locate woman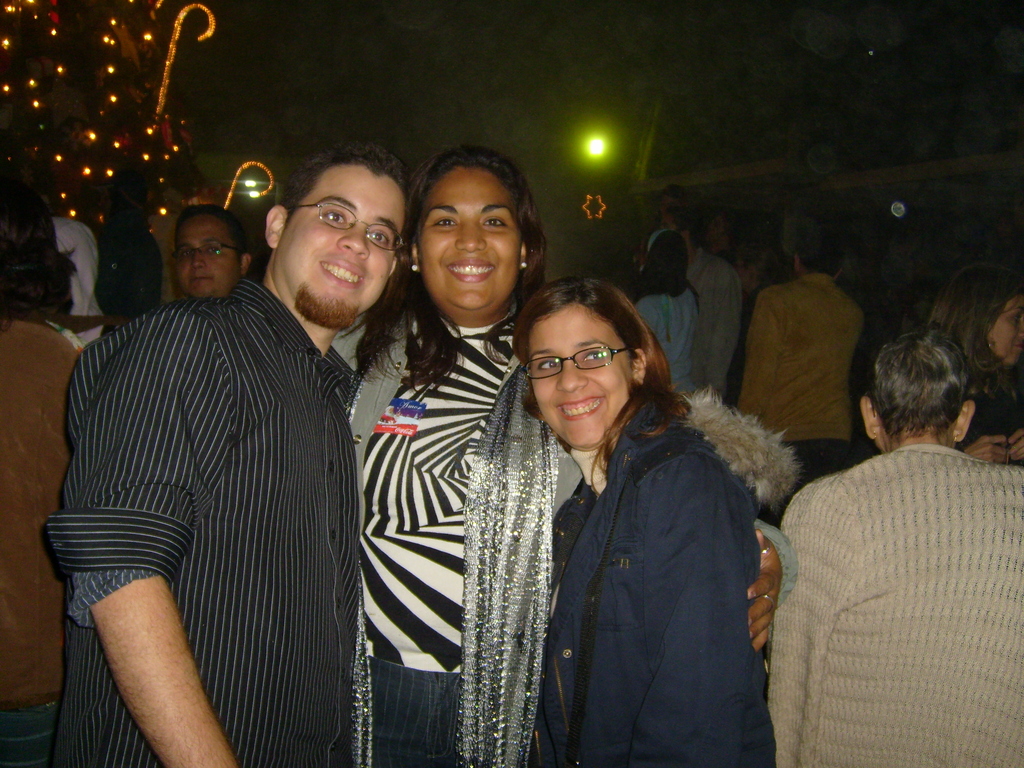
x1=323 y1=135 x2=784 y2=767
